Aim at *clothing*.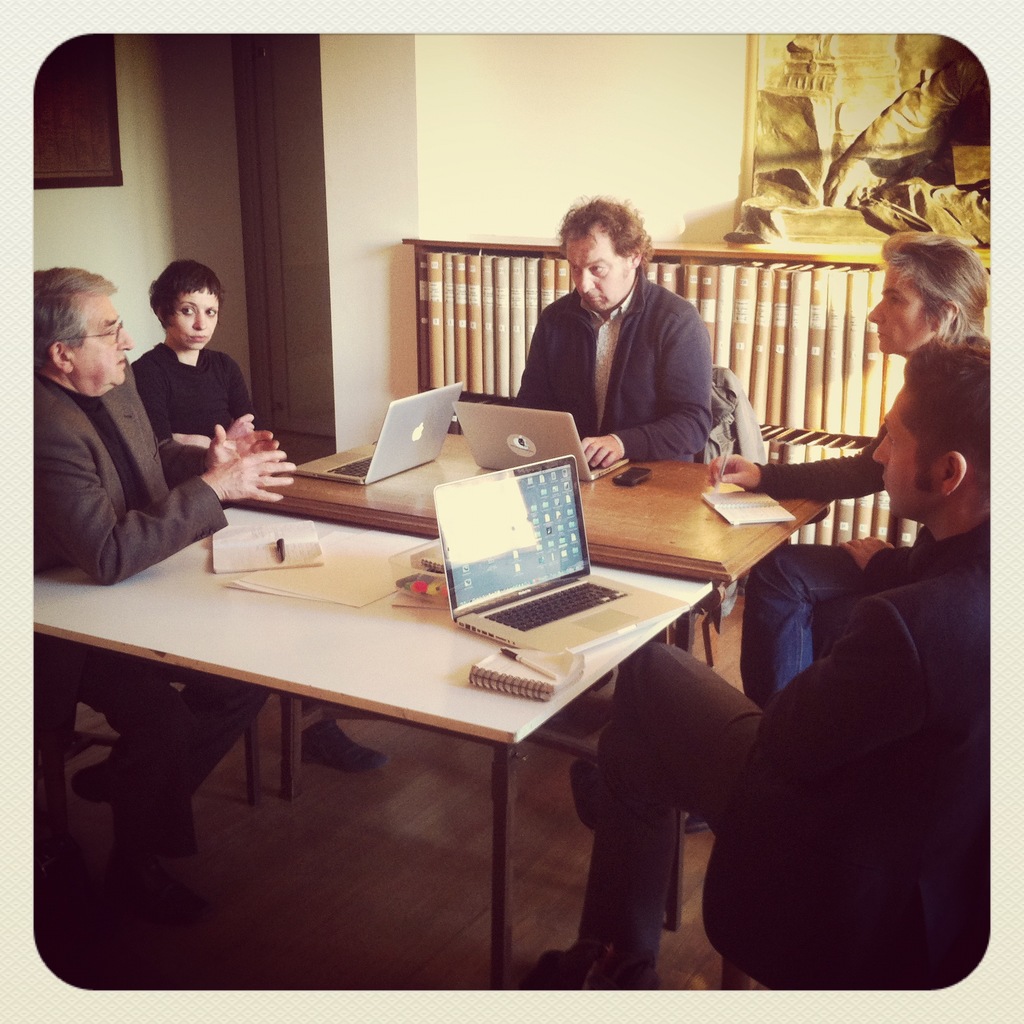
Aimed at box=[572, 517, 992, 993].
